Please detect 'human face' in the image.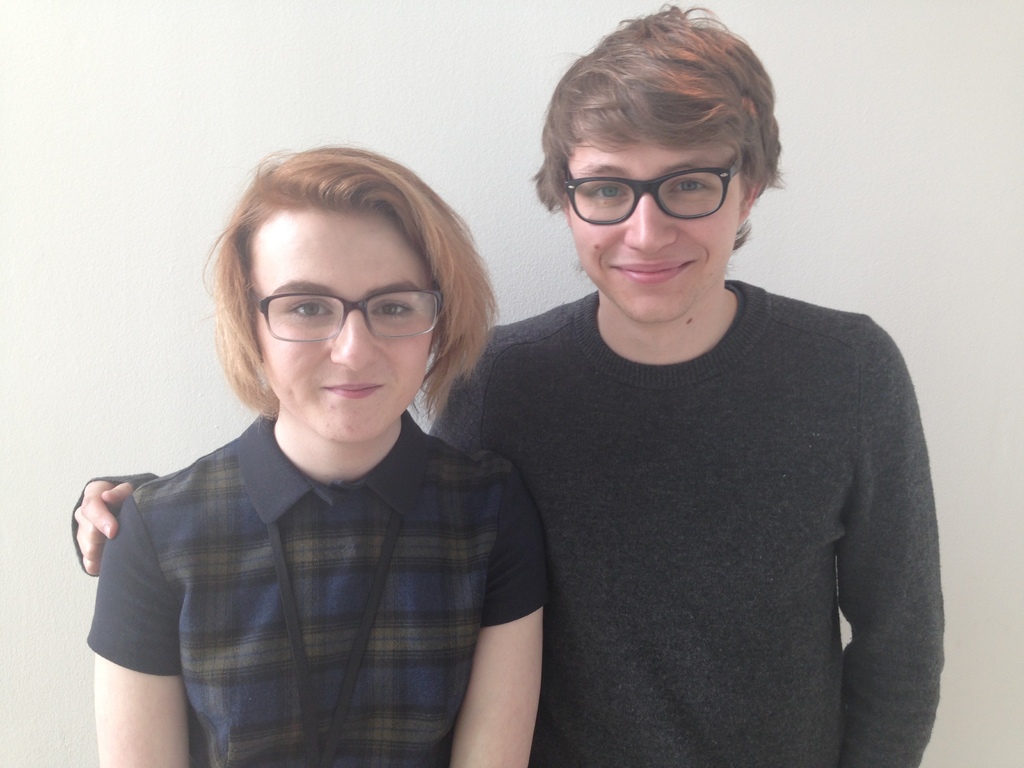
crop(250, 209, 441, 436).
